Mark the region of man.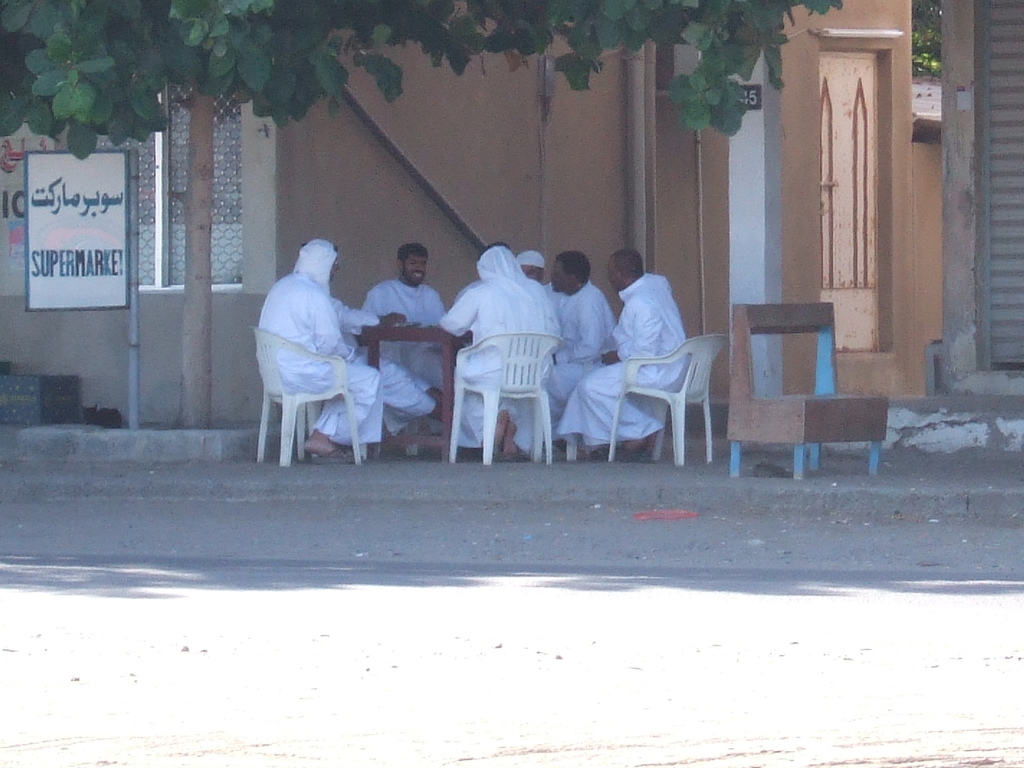
Region: (255,236,414,456).
